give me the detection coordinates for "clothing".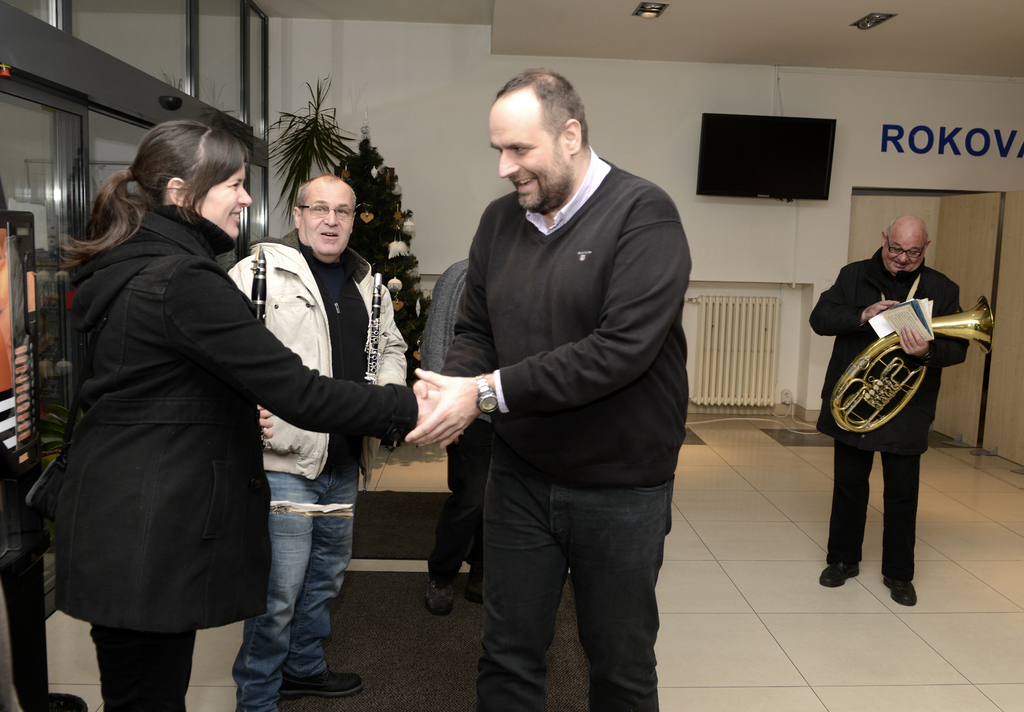
x1=39 y1=133 x2=330 y2=709.
